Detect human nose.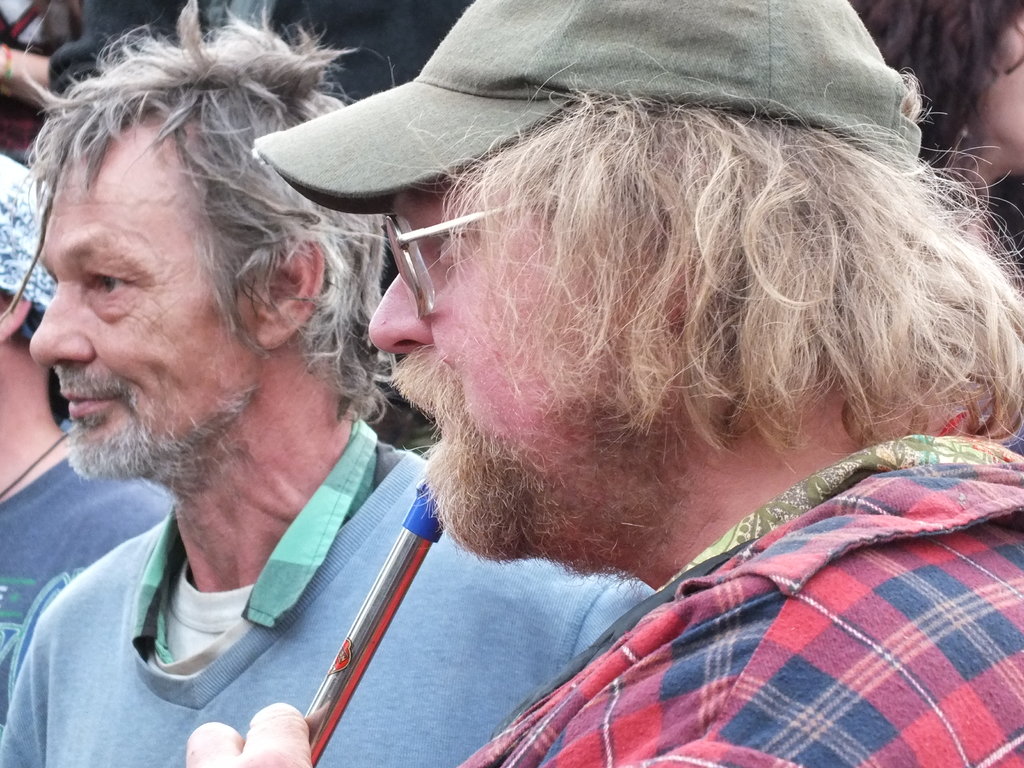
Detected at [x1=362, y1=269, x2=435, y2=360].
